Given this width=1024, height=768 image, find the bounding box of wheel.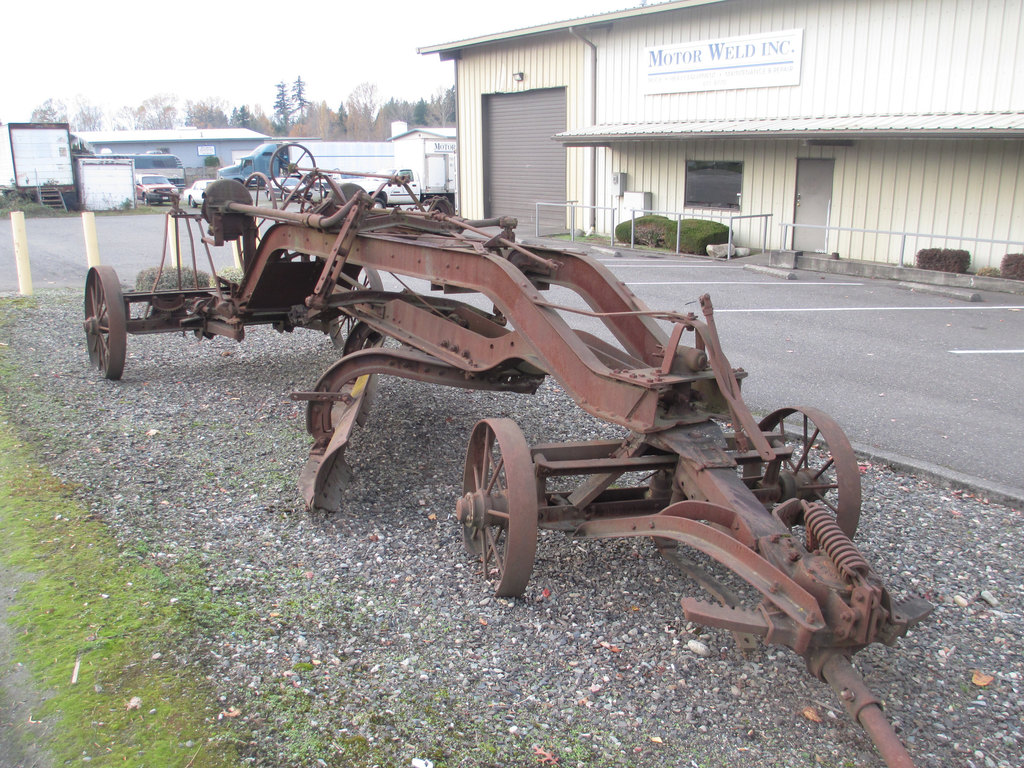
{"x1": 739, "y1": 406, "x2": 867, "y2": 536}.
